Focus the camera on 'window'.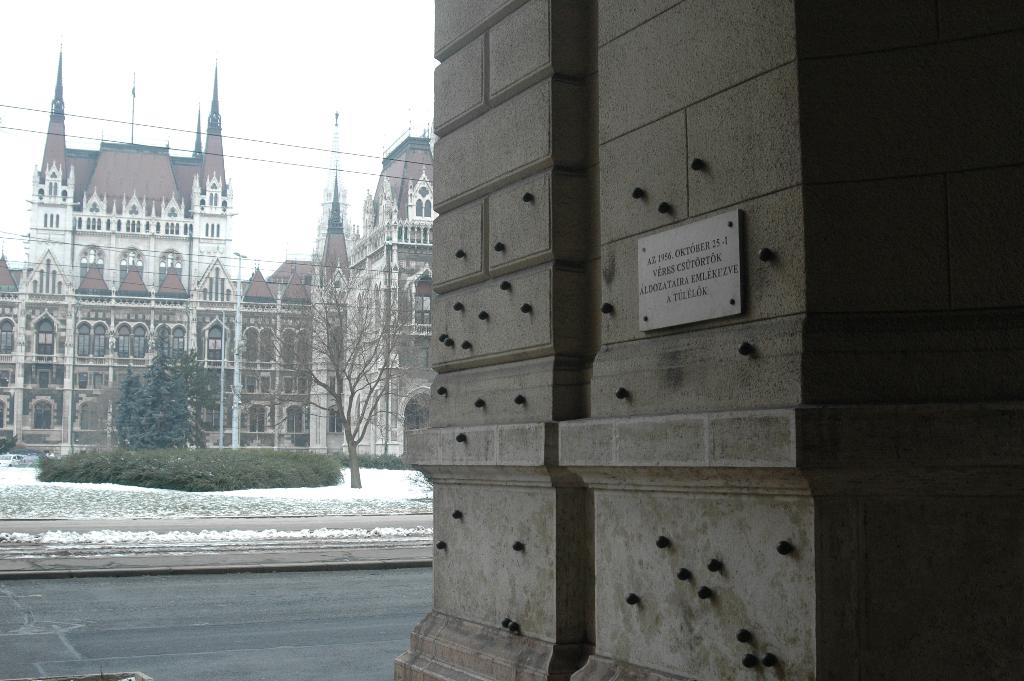
Focus region: detection(408, 277, 428, 327).
